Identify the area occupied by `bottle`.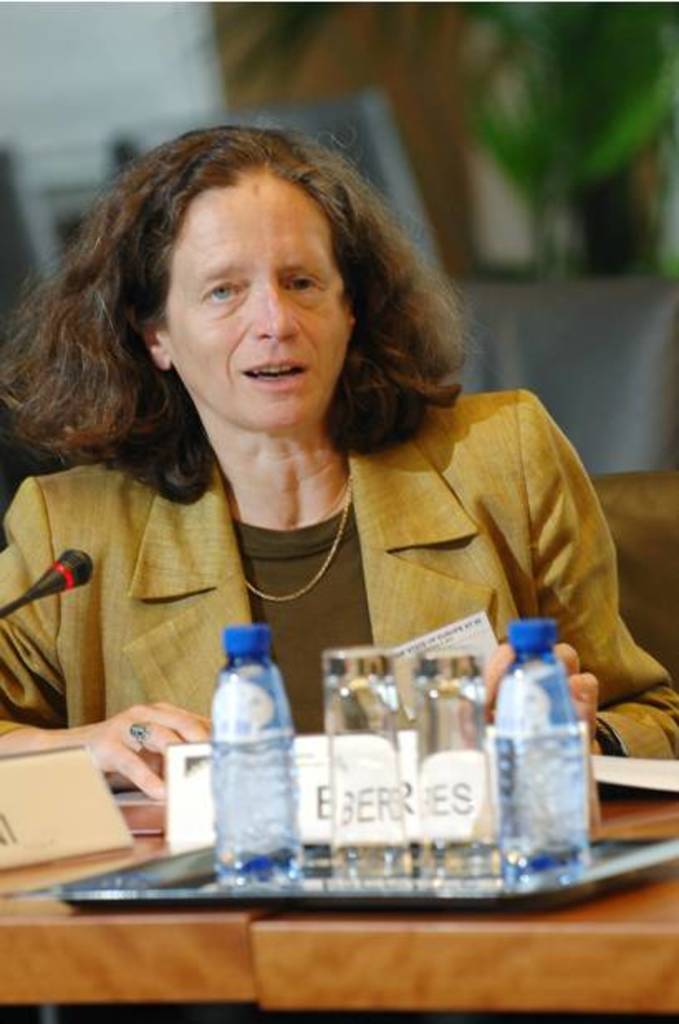
Area: [497,621,585,883].
